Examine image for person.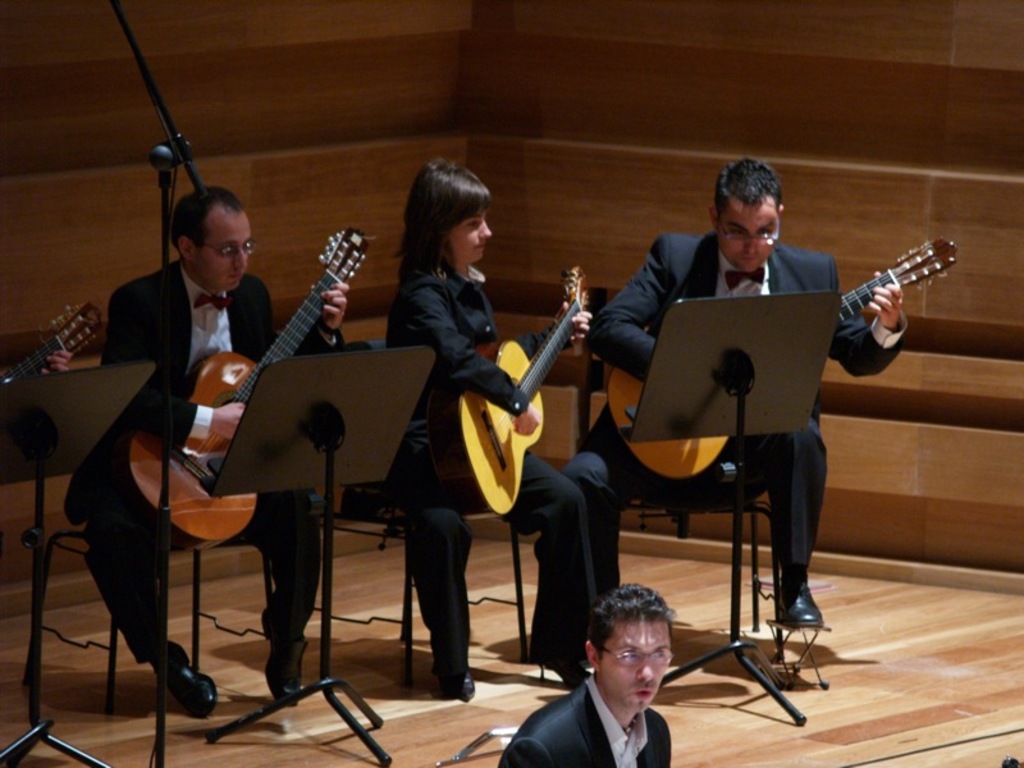
Examination result: (64, 184, 329, 696).
